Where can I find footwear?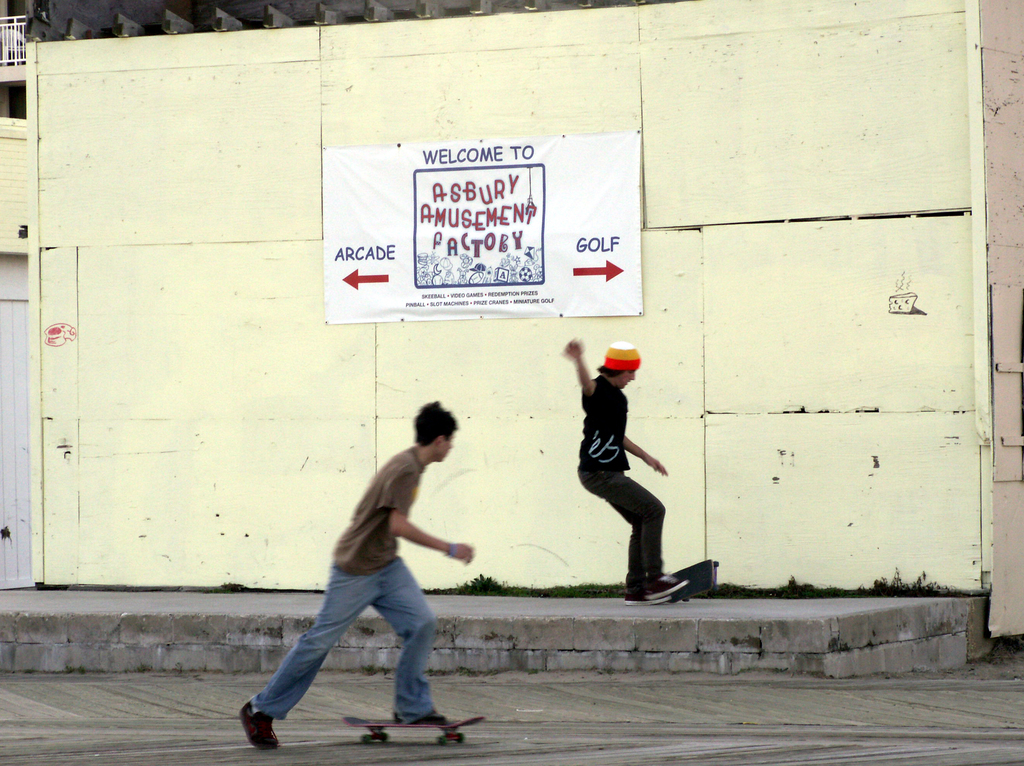
You can find it at {"x1": 641, "y1": 574, "x2": 691, "y2": 602}.
